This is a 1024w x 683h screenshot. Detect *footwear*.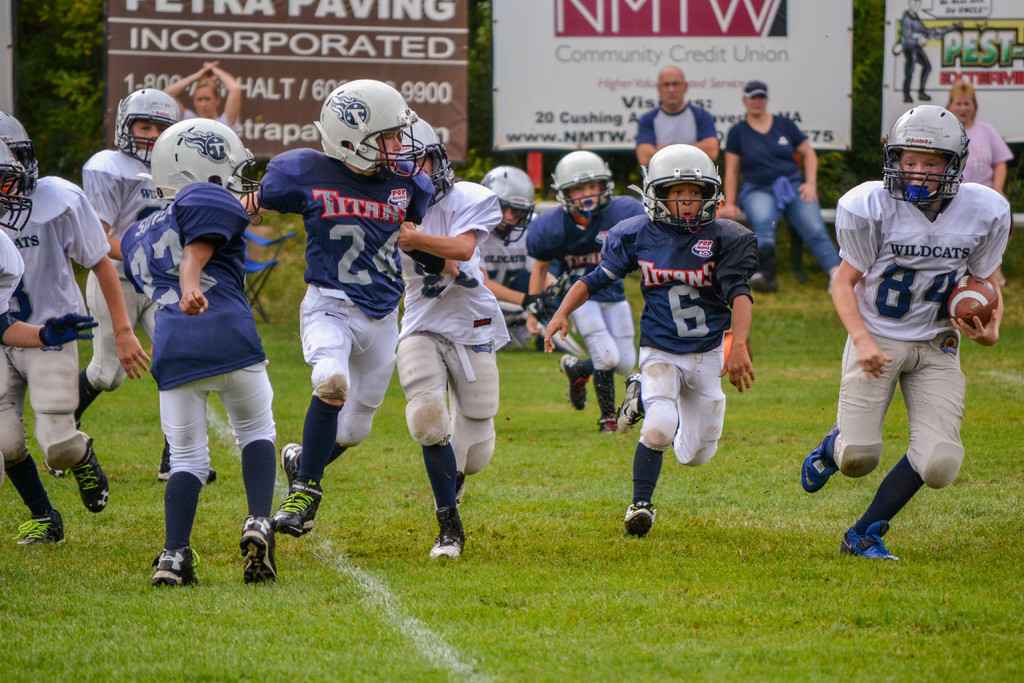
locate(623, 497, 653, 537).
